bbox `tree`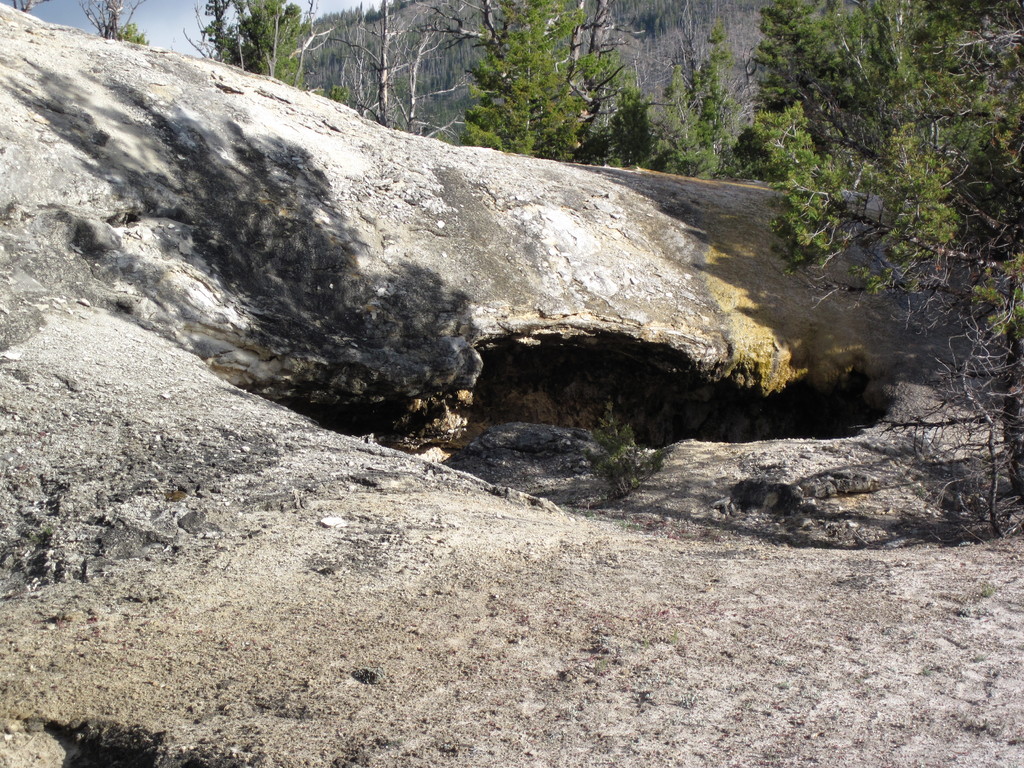
75:0:149:45
